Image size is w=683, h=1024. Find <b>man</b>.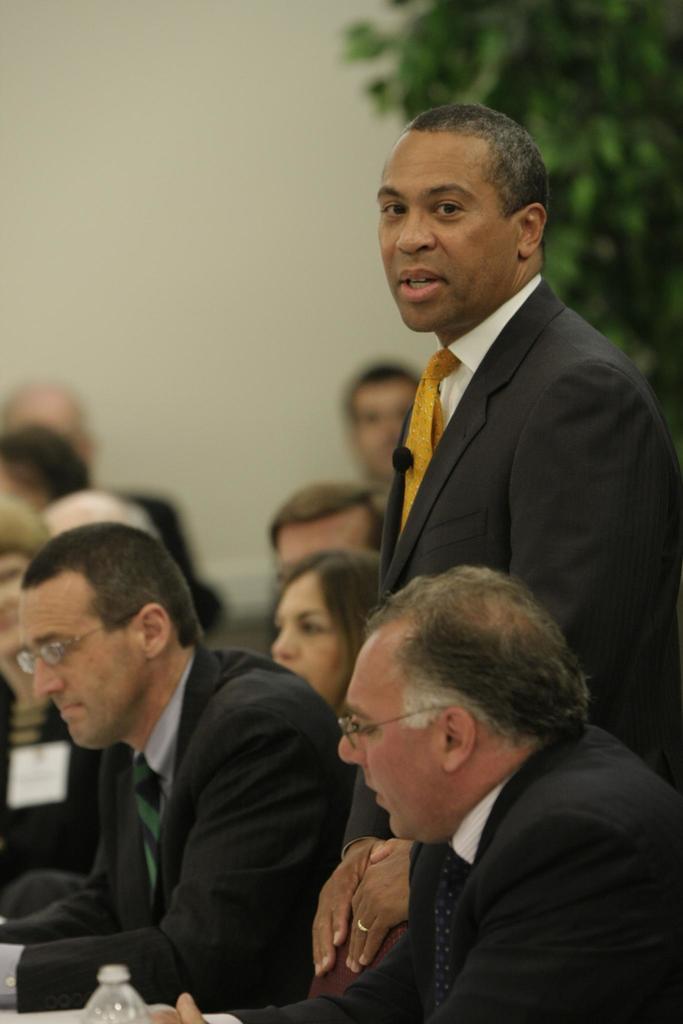
(339, 356, 423, 527).
